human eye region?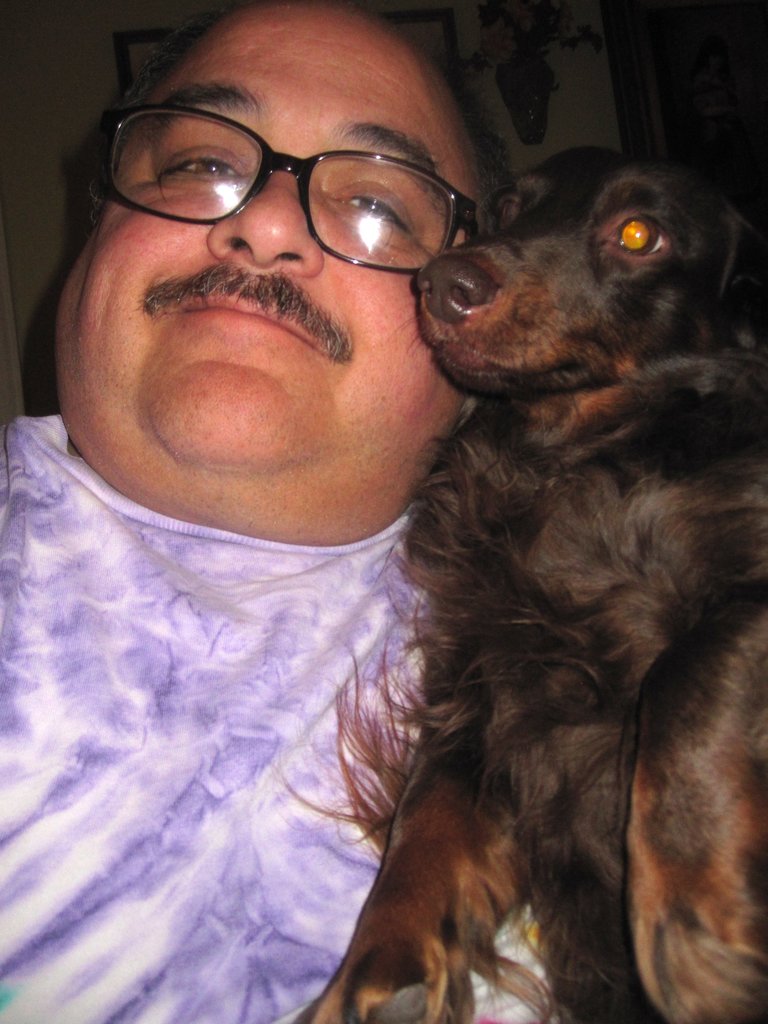
(left=324, top=179, right=422, bottom=248)
